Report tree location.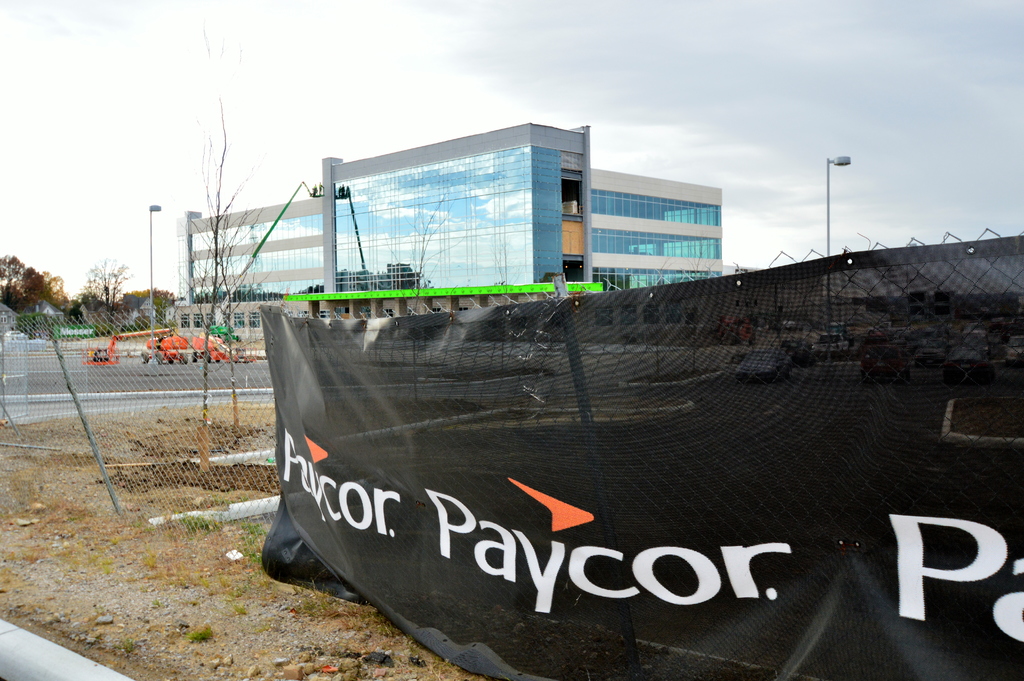
Report: rect(91, 258, 129, 327).
